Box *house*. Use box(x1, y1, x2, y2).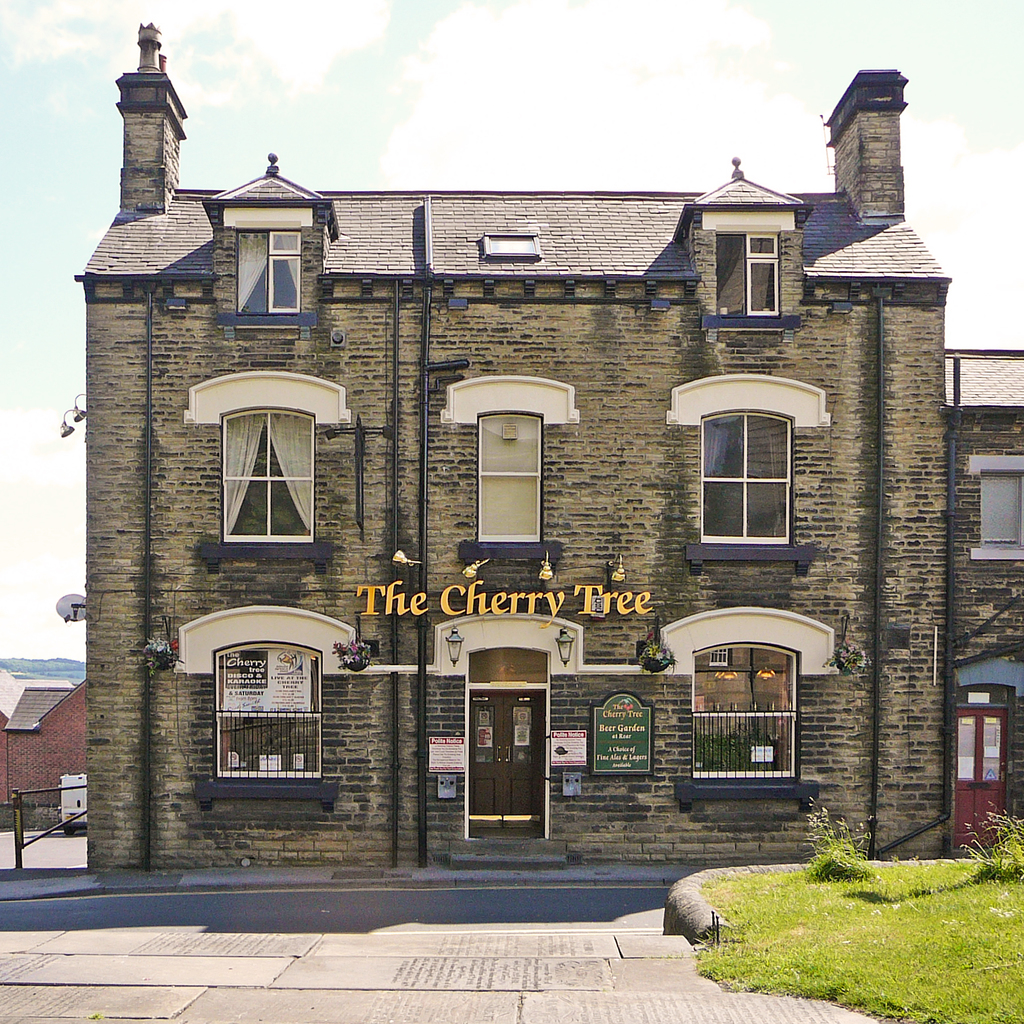
box(944, 349, 1023, 843).
